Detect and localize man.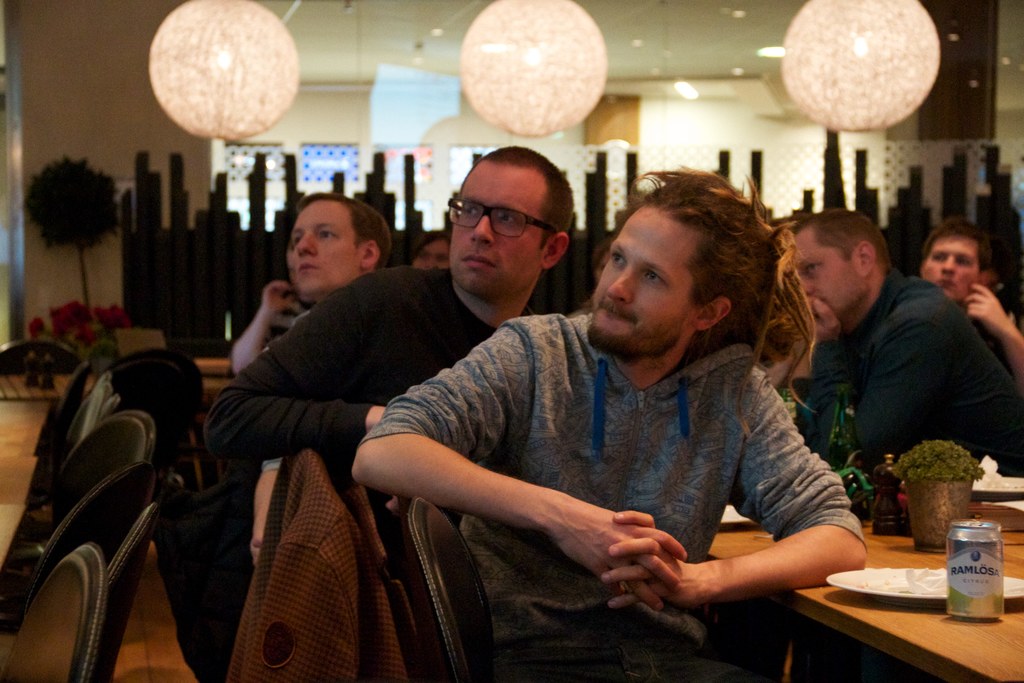
Localized at (left=200, top=144, right=577, bottom=542).
